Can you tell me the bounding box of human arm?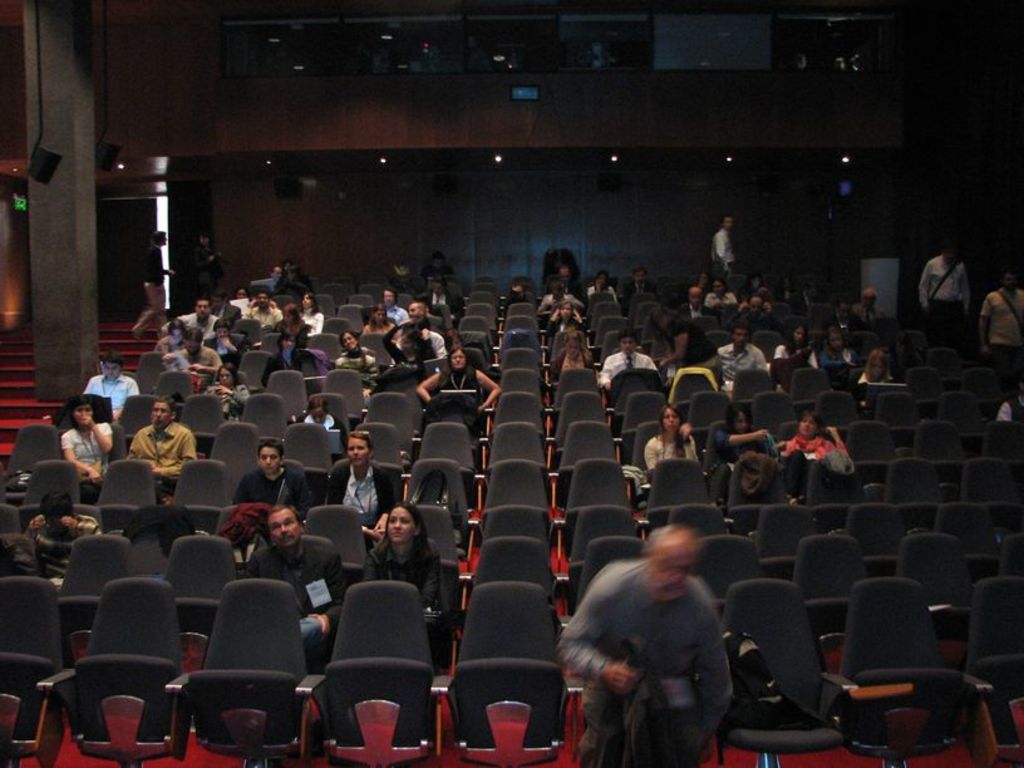
bbox(694, 600, 737, 737).
